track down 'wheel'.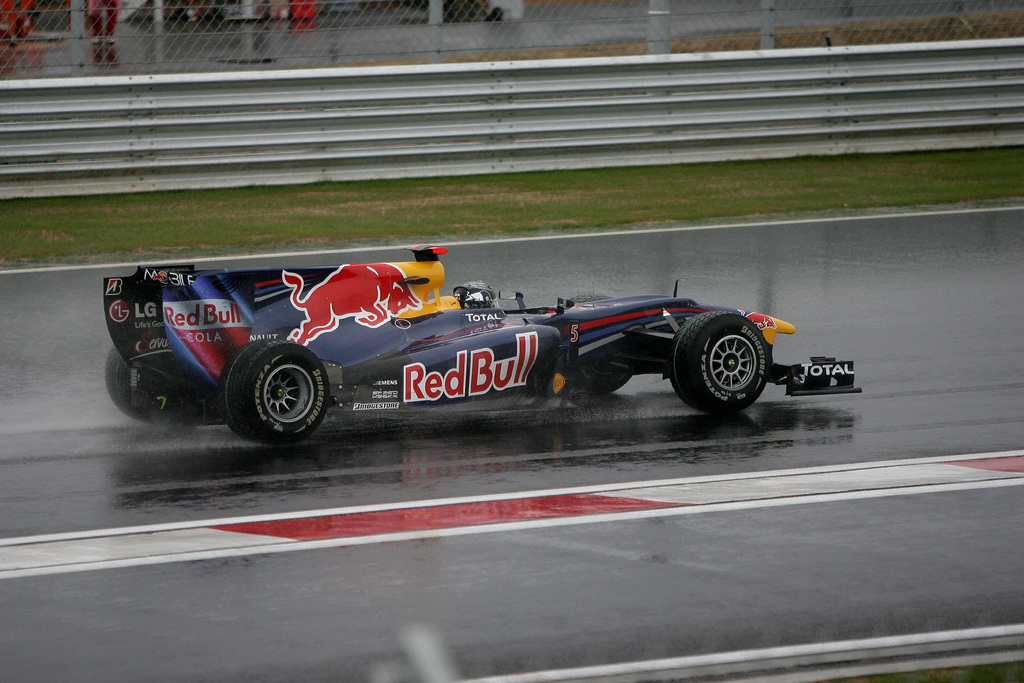
Tracked to {"x1": 564, "y1": 292, "x2": 630, "y2": 393}.
